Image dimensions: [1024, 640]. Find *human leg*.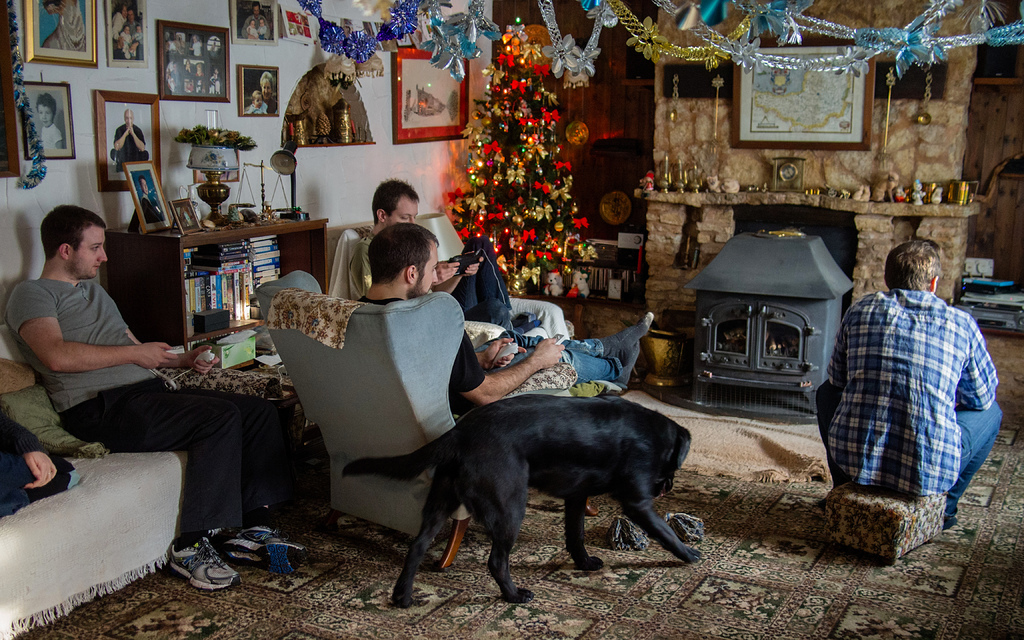
{"x1": 932, "y1": 397, "x2": 998, "y2": 525}.
